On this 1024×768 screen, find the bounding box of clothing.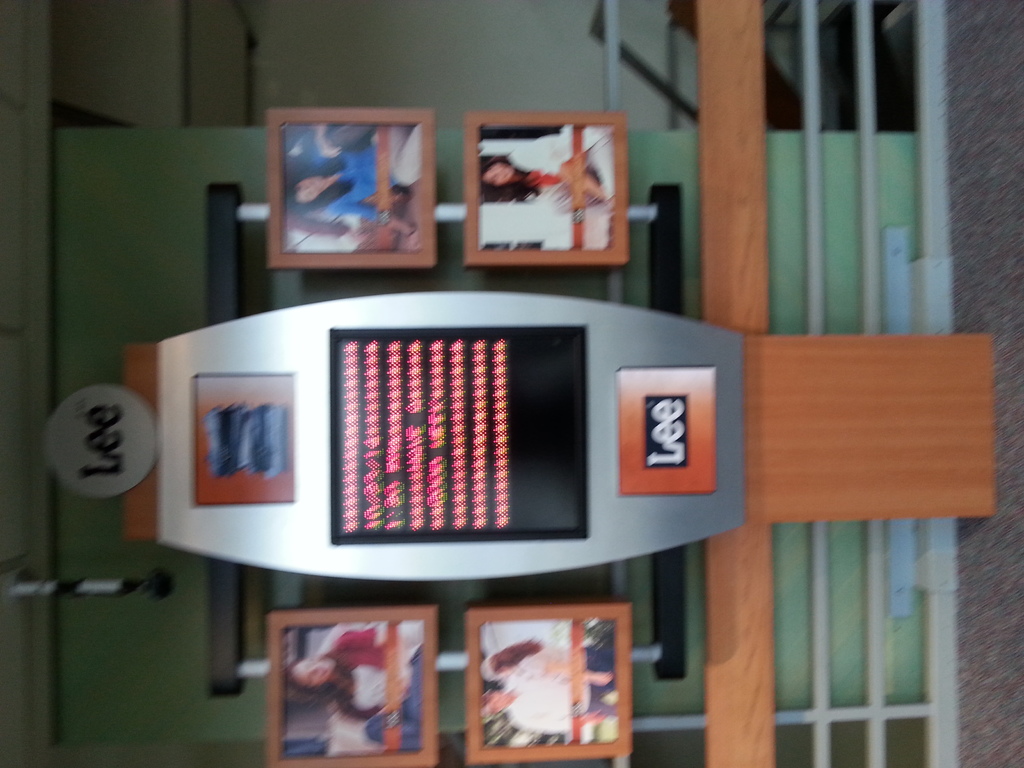
Bounding box: x1=315 y1=623 x2=420 y2=758.
